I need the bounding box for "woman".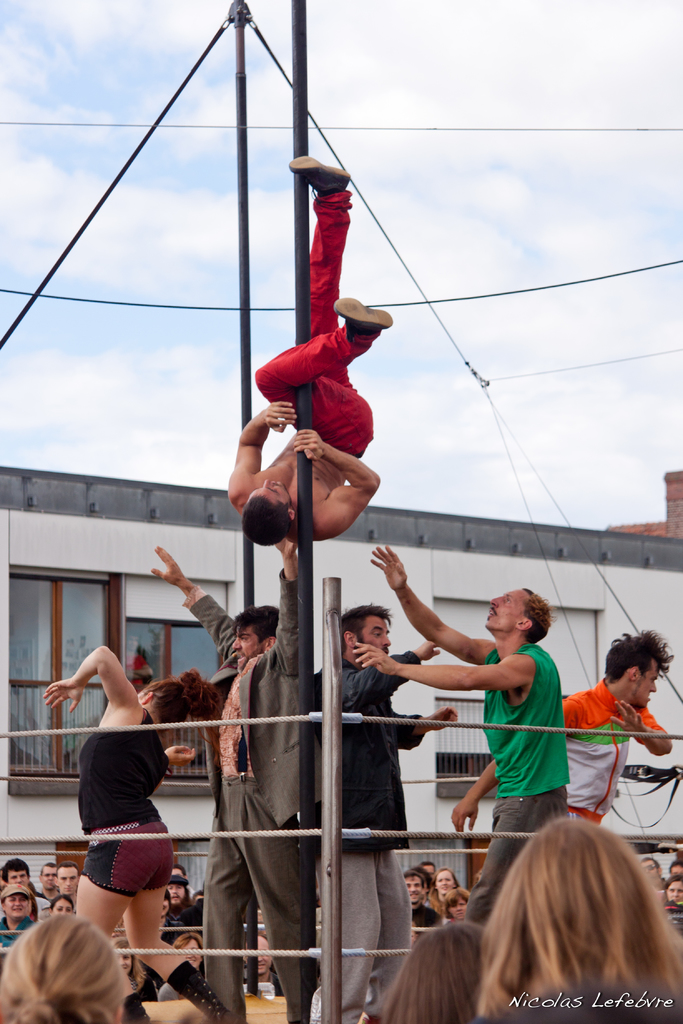
Here it is: (x1=40, y1=892, x2=73, y2=917).
